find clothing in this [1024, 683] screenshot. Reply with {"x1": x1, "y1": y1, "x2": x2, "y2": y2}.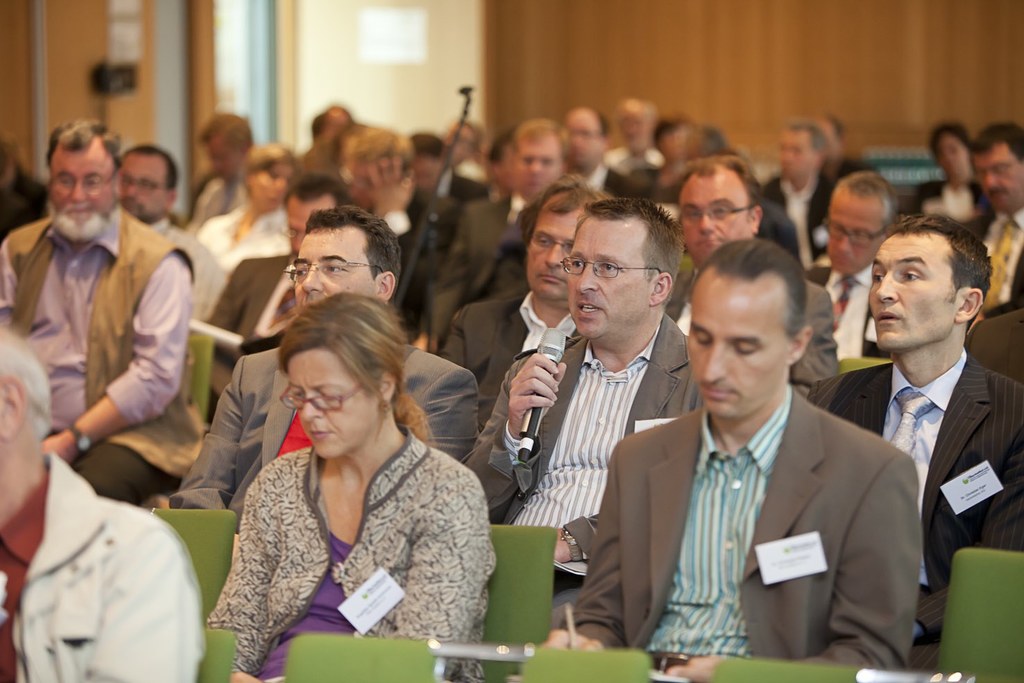
{"x1": 200, "y1": 246, "x2": 305, "y2": 381}.
